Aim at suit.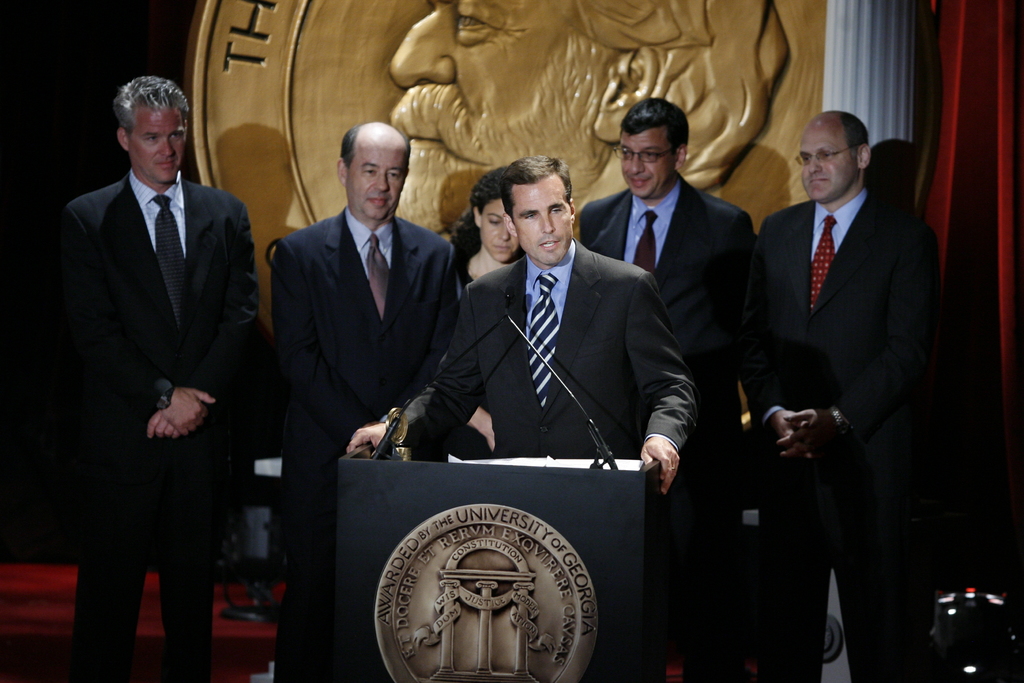
Aimed at bbox(579, 169, 793, 522).
